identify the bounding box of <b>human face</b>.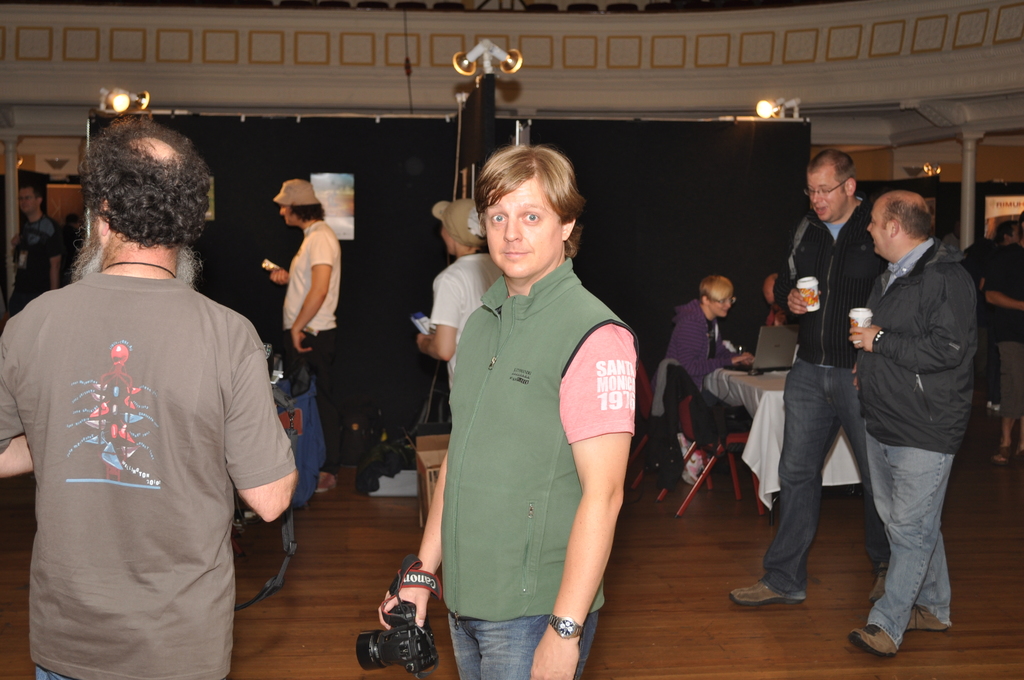
{"left": 441, "top": 223, "right": 453, "bottom": 254}.
